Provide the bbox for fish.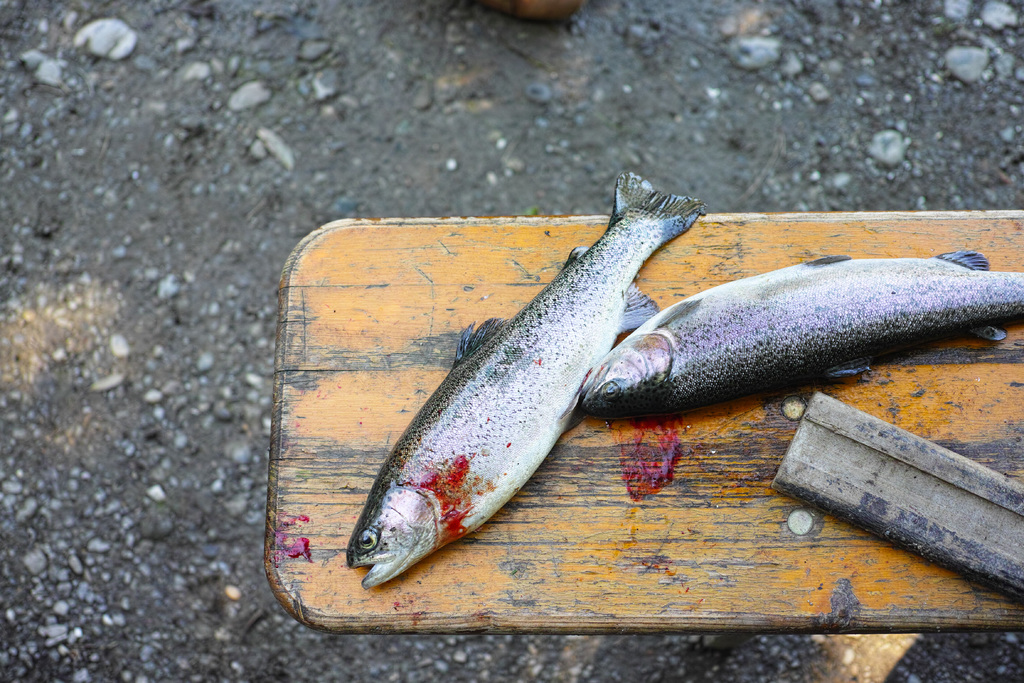
<region>579, 240, 1023, 420</region>.
